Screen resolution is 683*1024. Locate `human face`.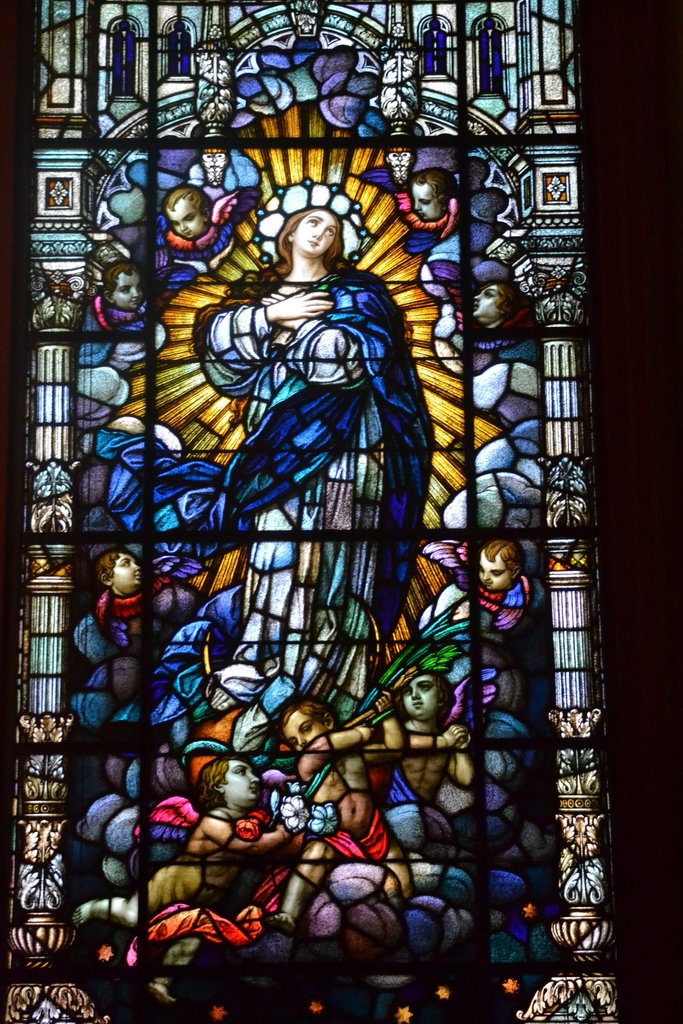
[294, 212, 340, 253].
